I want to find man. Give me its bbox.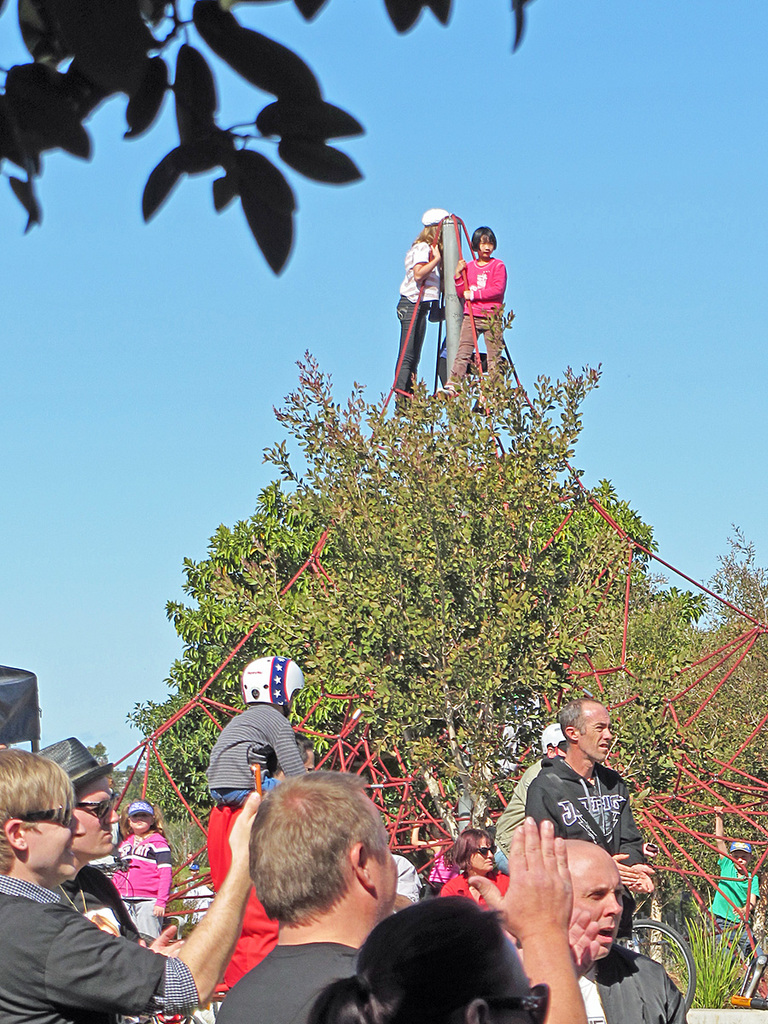
detection(0, 748, 269, 1023).
